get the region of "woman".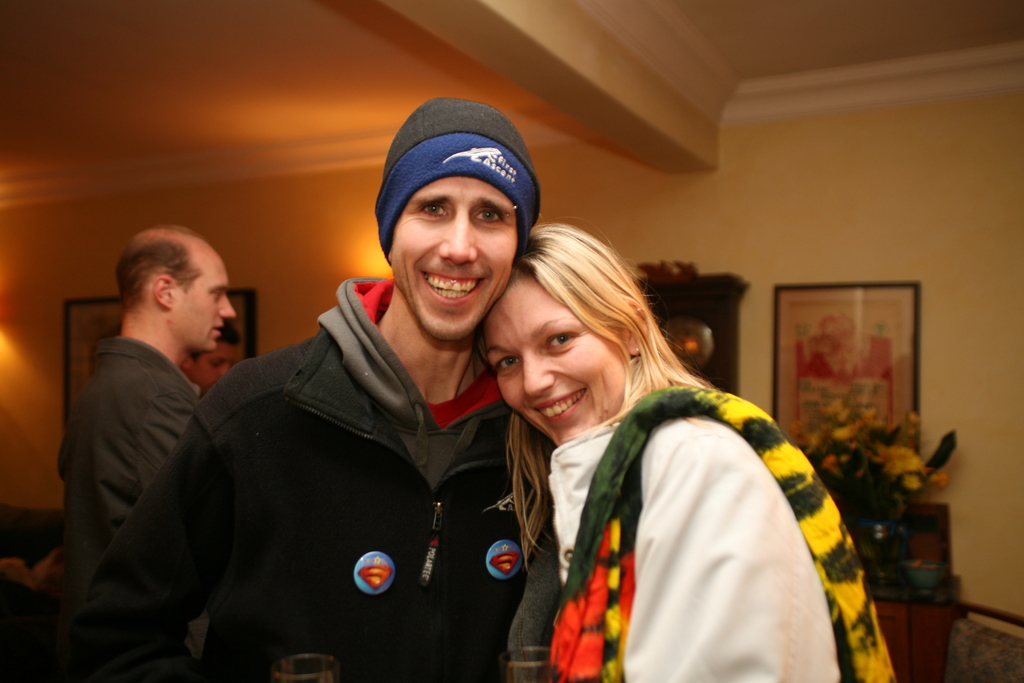
477/217/896/682.
